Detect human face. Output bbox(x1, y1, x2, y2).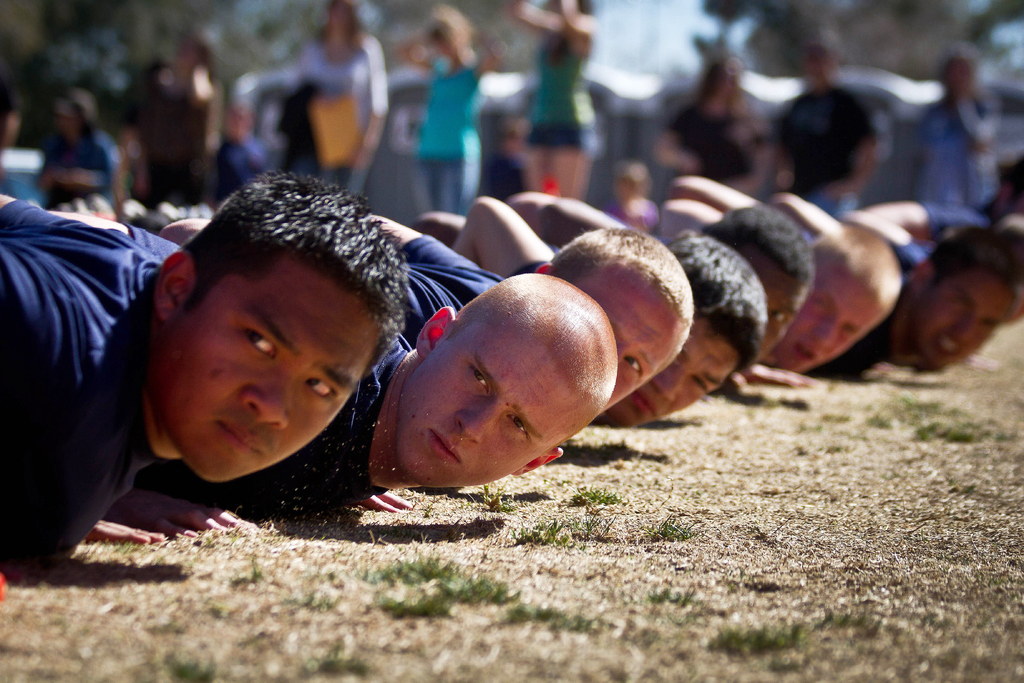
bbox(909, 263, 1018, 368).
